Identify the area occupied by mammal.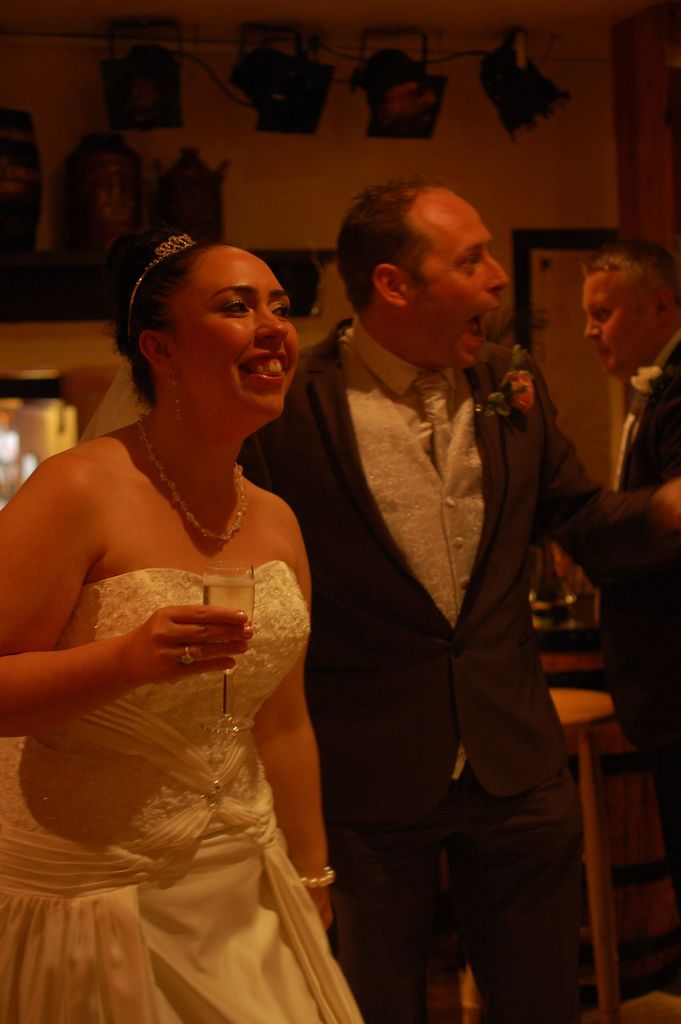
Area: 43:132:146:316.
